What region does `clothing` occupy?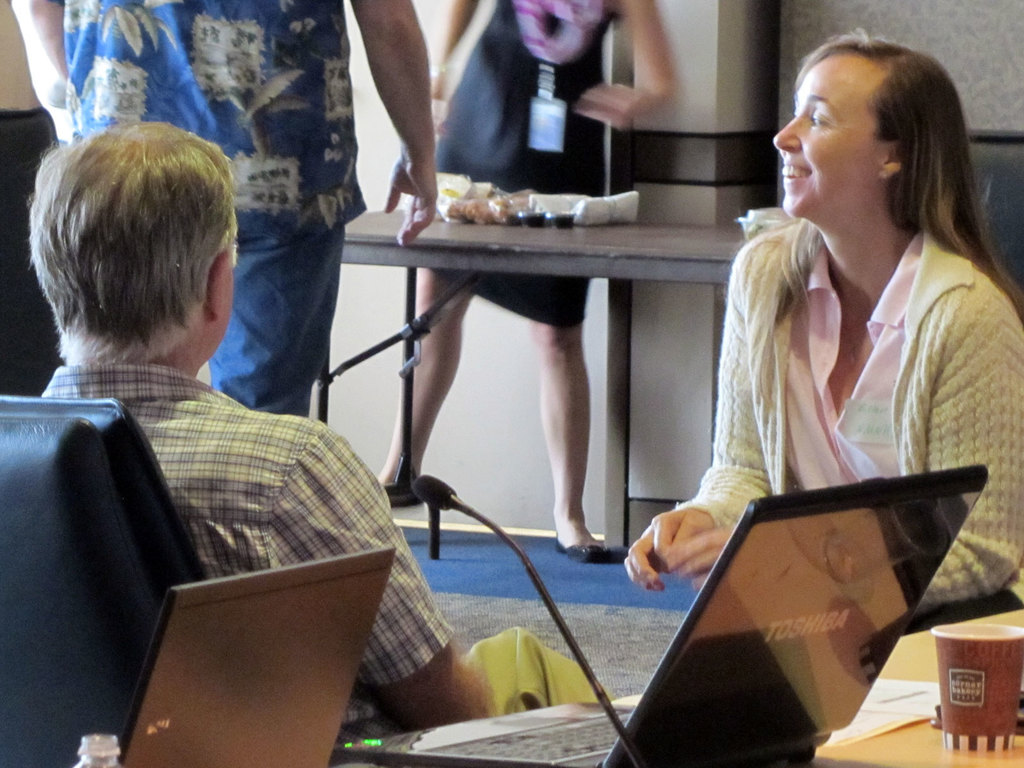
detection(691, 197, 991, 557).
